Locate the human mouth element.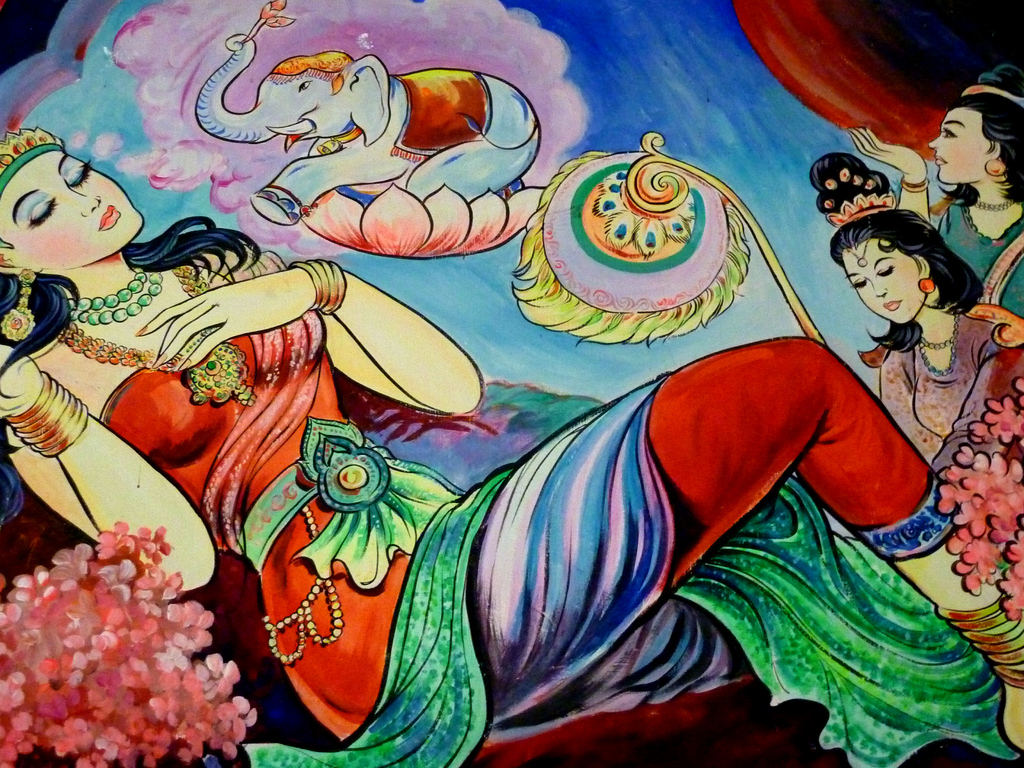
Element bbox: box=[93, 203, 120, 234].
